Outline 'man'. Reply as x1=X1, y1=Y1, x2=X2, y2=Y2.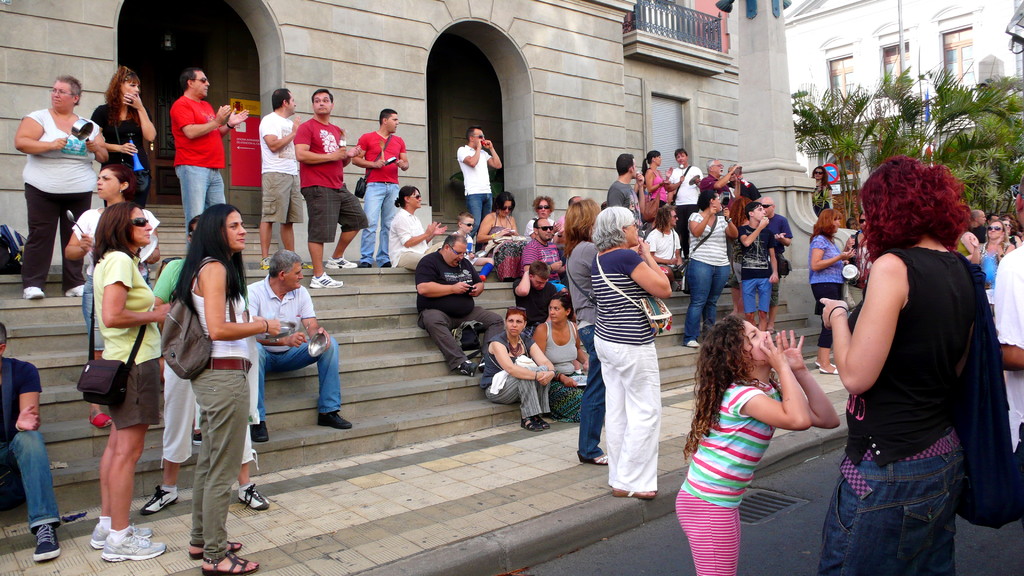
x1=665, y1=150, x2=701, y2=252.
